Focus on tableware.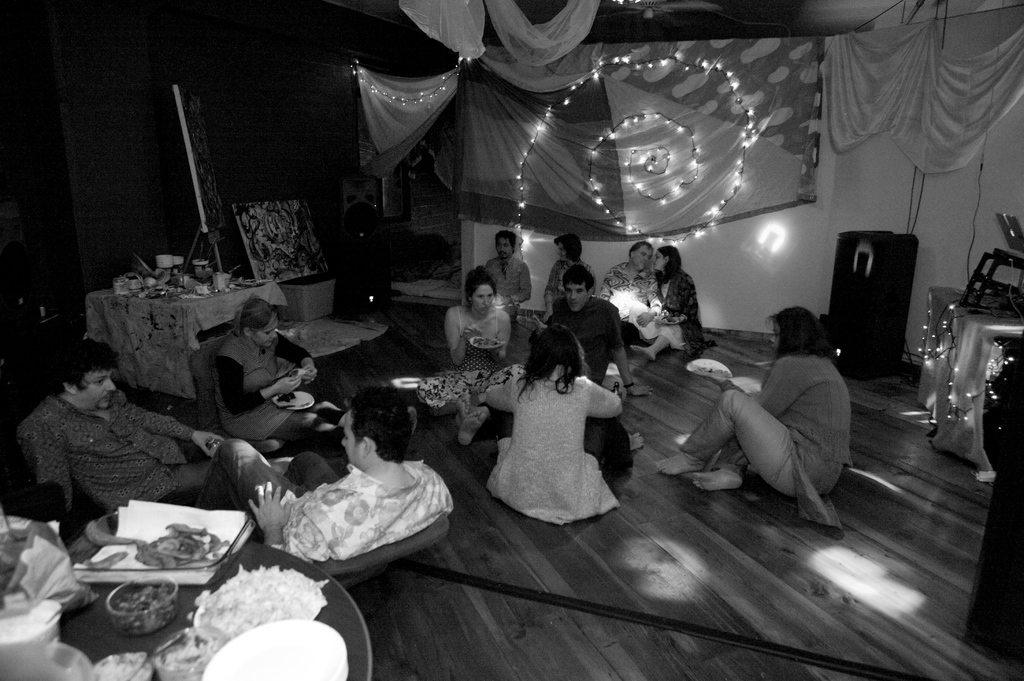
Focused at pyautogui.locateOnScreen(271, 389, 315, 411).
